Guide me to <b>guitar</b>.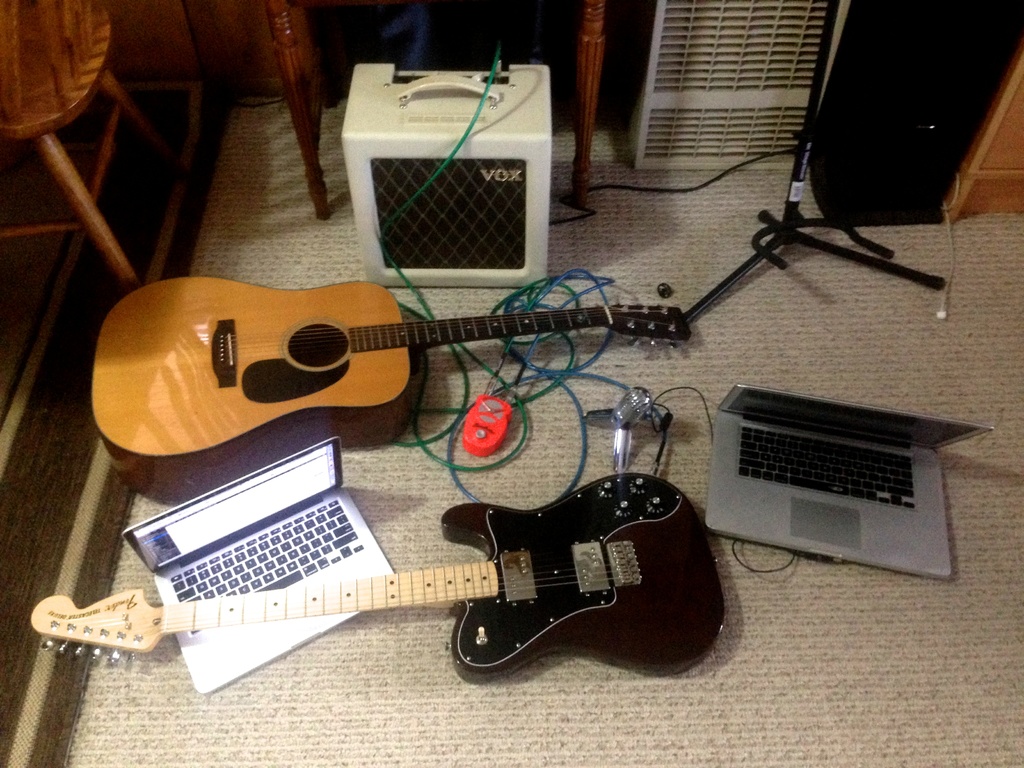
Guidance: x1=91, y1=276, x2=691, y2=477.
